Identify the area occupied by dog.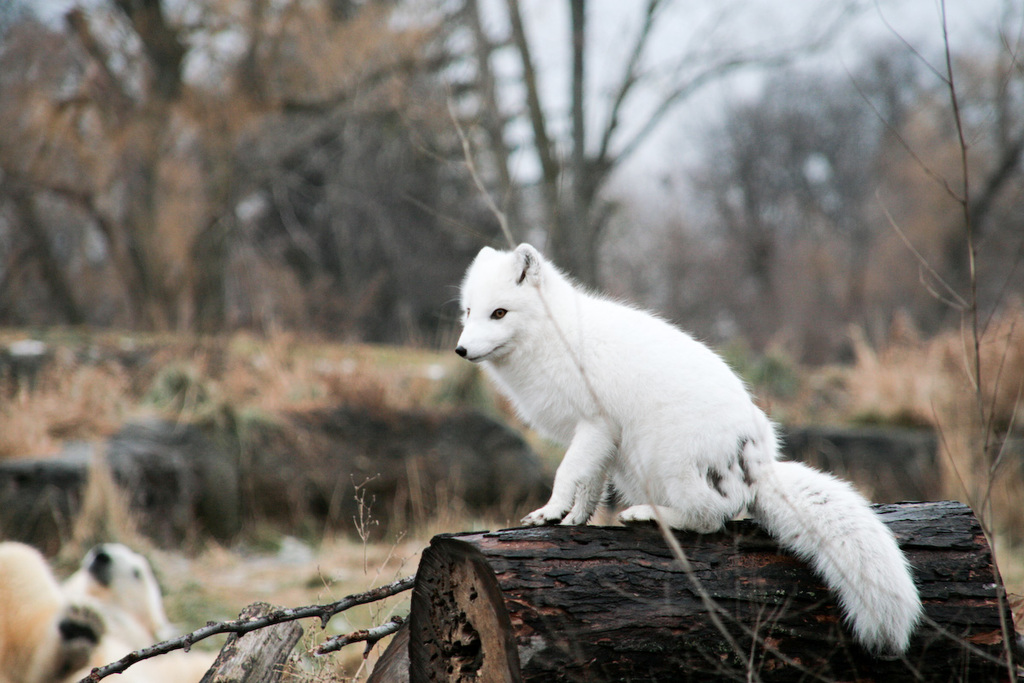
Area: 443, 241, 924, 655.
